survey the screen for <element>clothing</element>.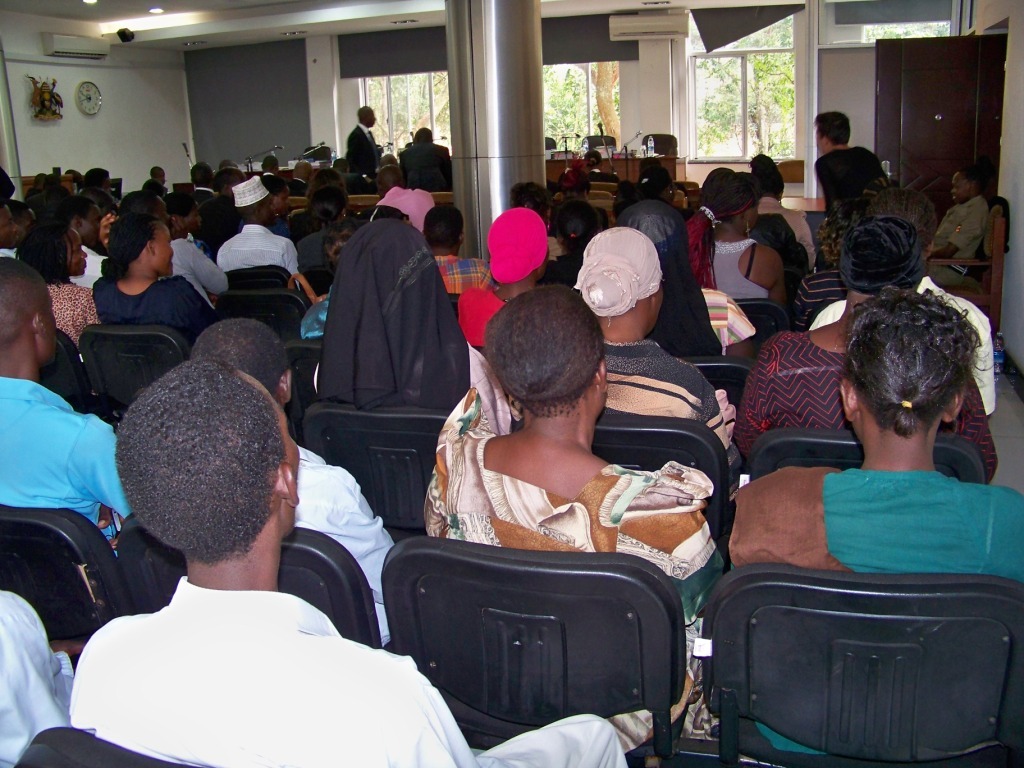
Survey found: (x1=731, y1=324, x2=995, y2=475).
